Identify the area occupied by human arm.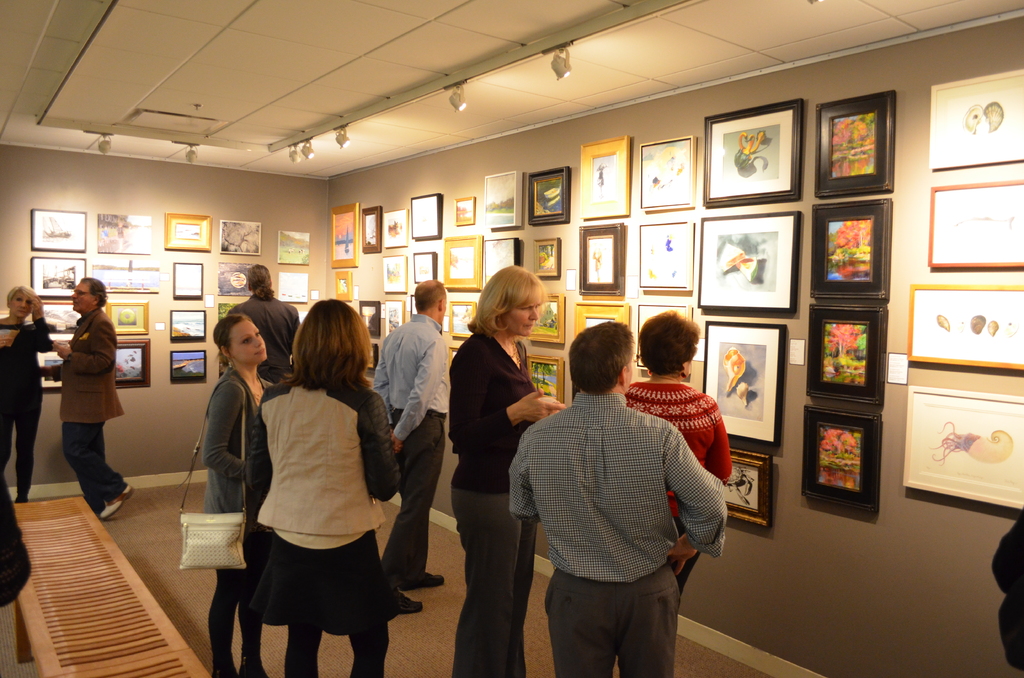
Area: box=[371, 351, 392, 410].
